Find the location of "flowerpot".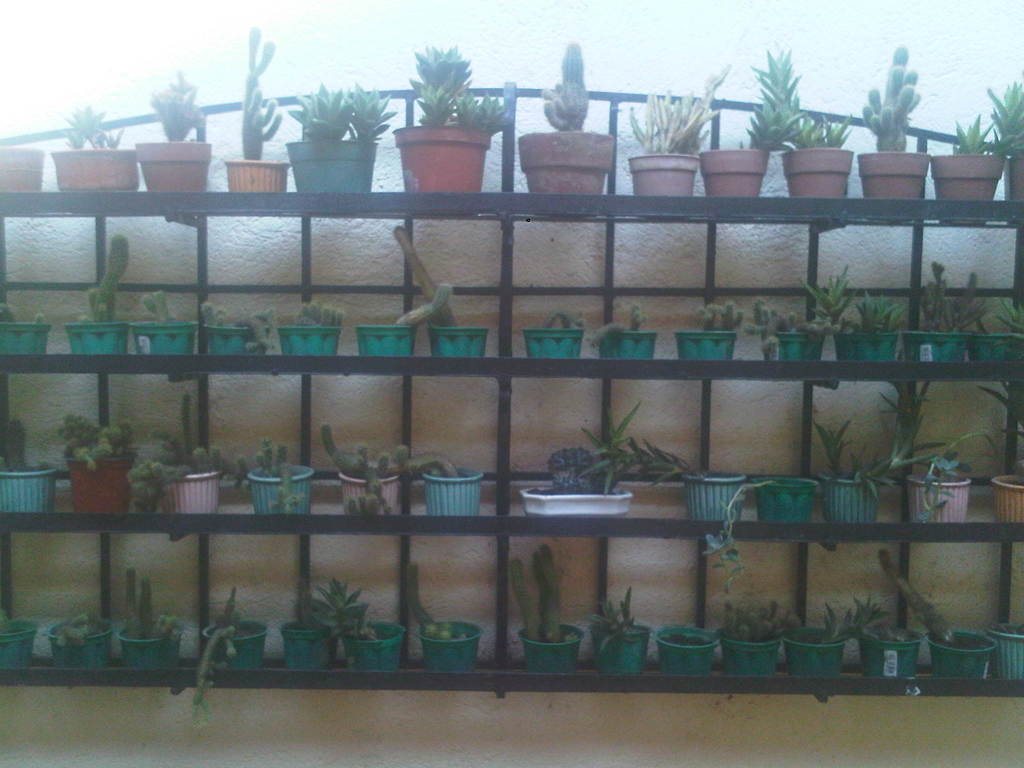
Location: (left=416, top=618, right=484, bottom=677).
